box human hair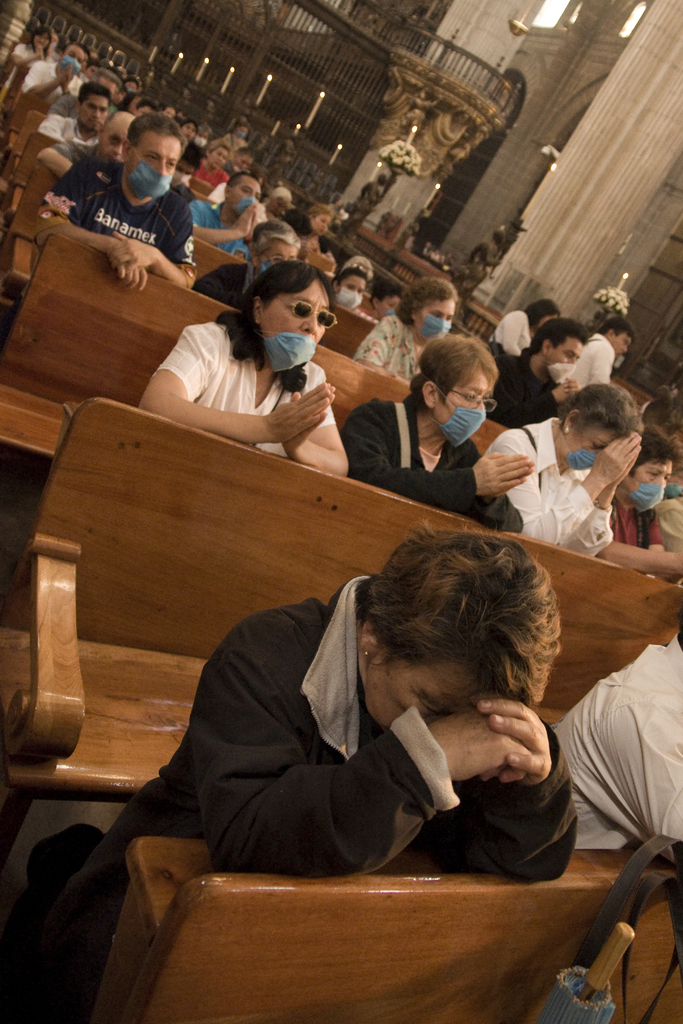
{"left": 122, "top": 75, "right": 140, "bottom": 89}
